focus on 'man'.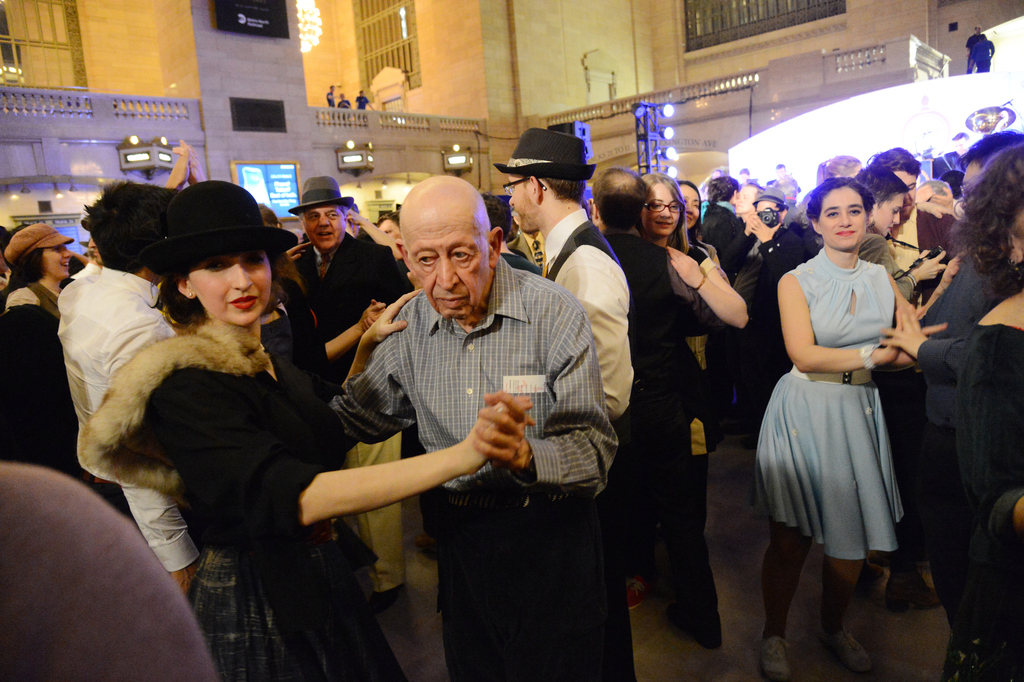
Focused at [x1=483, y1=183, x2=540, y2=280].
